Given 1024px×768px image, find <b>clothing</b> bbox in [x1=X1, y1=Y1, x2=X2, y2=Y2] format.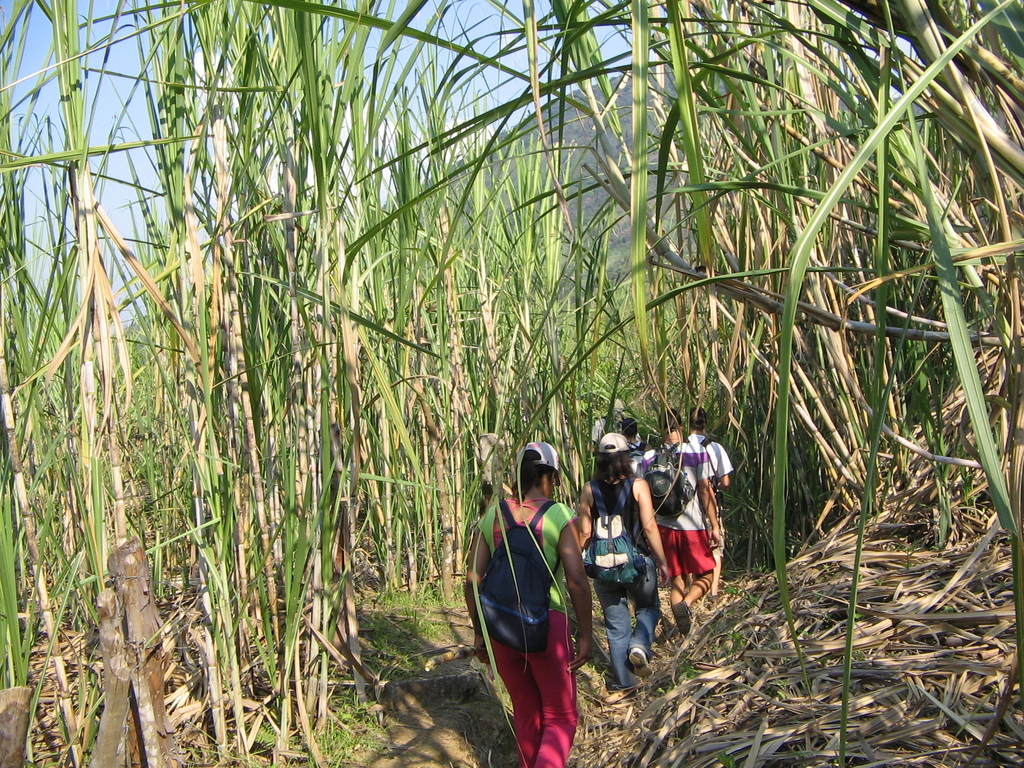
[x1=652, y1=440, x2=714, y2=587].
